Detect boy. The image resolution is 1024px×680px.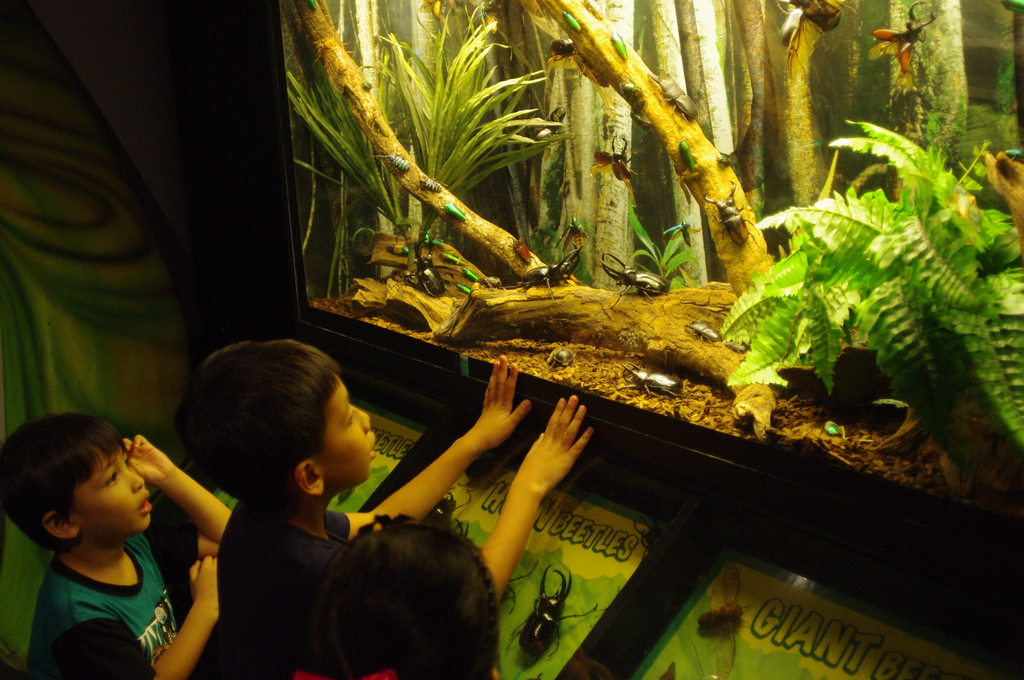
x1=178, y1=344, x2=593, y2=679.
